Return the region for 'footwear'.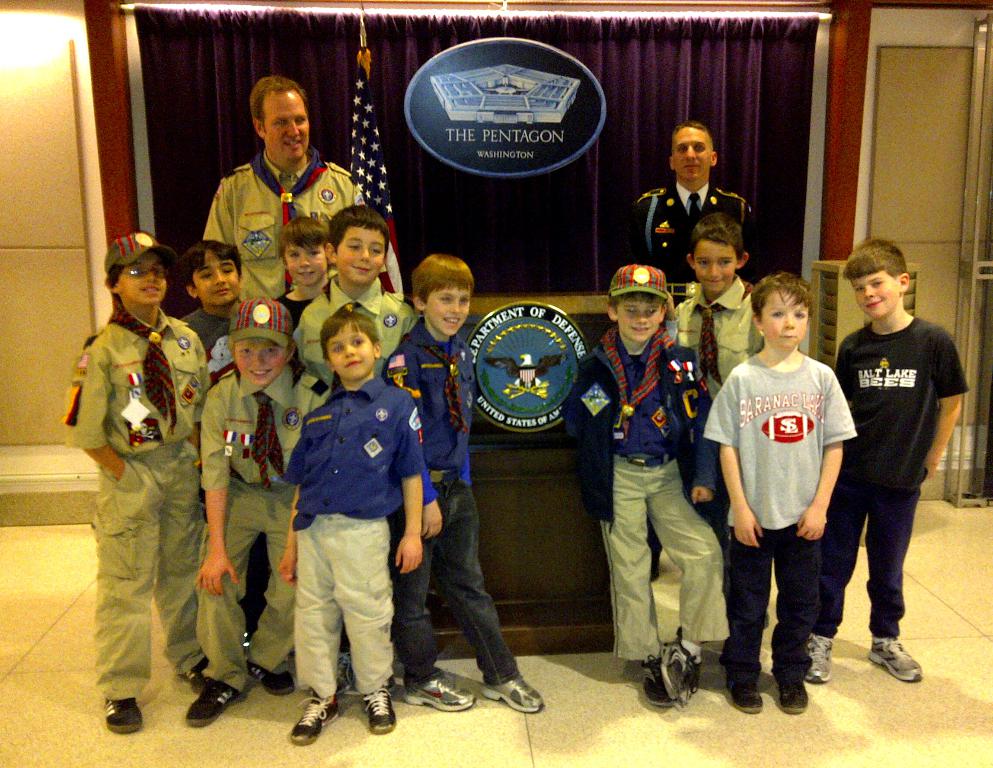
{"x1": 180, "y1": 682, "x2": 244, "y2": 727}.
